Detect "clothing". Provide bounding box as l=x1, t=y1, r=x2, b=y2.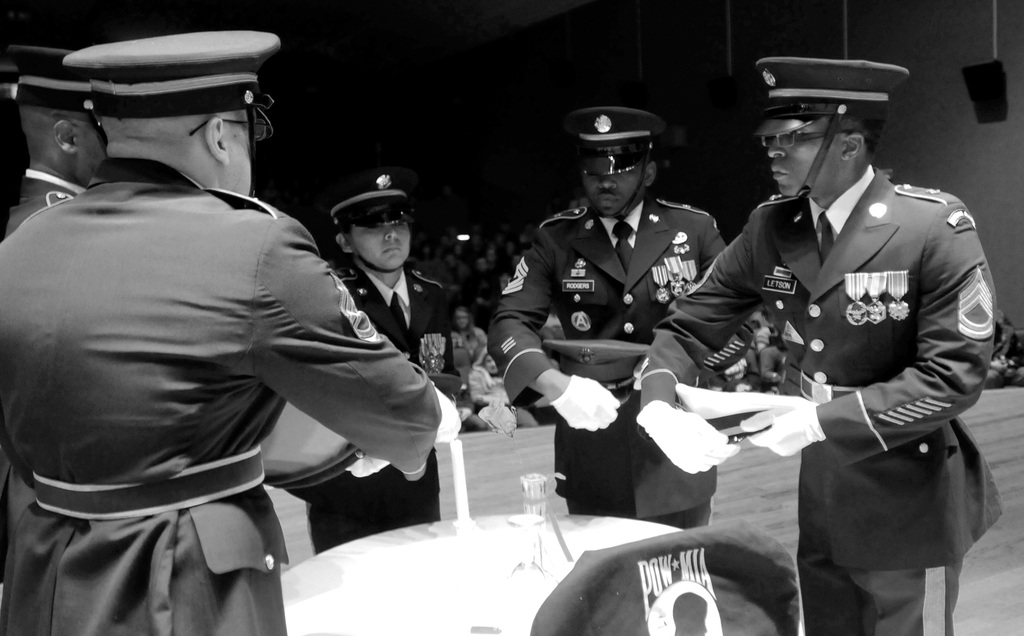
l=641, t=163, r=991, b=635.
